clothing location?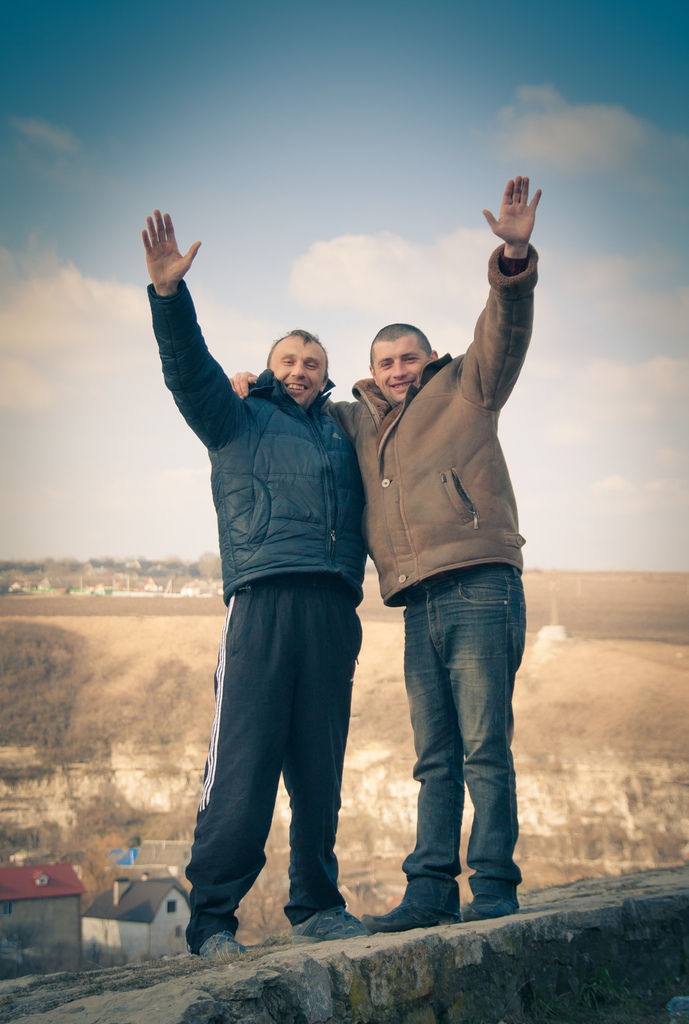
<region>145, 276, 367, 955</region>
